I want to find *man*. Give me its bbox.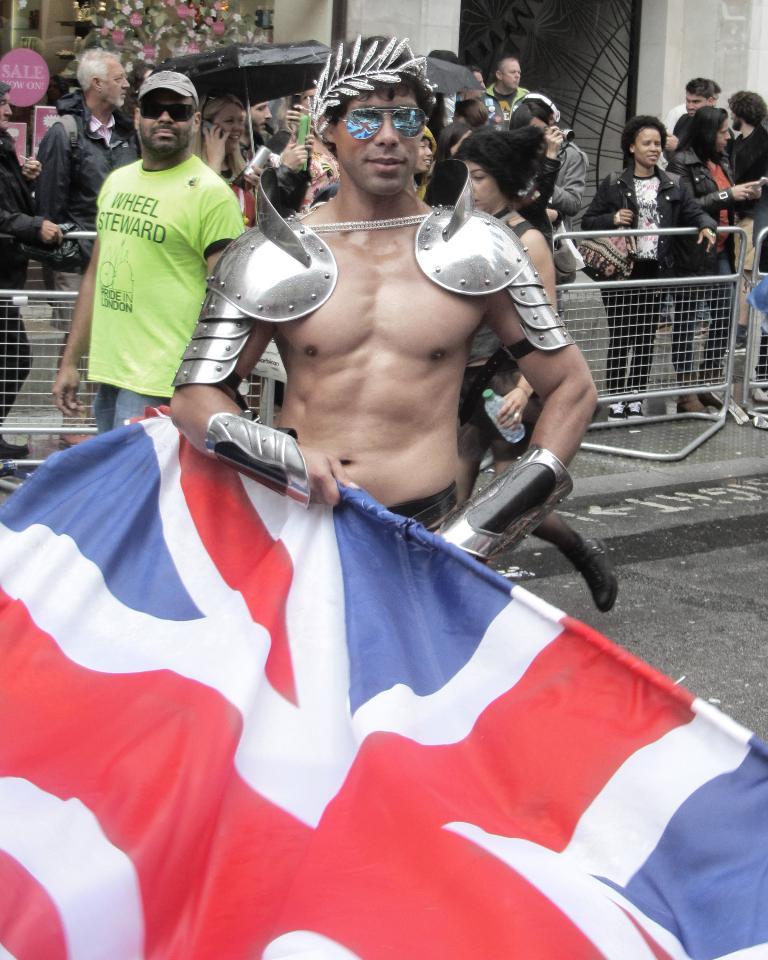
0:66:75:499.
